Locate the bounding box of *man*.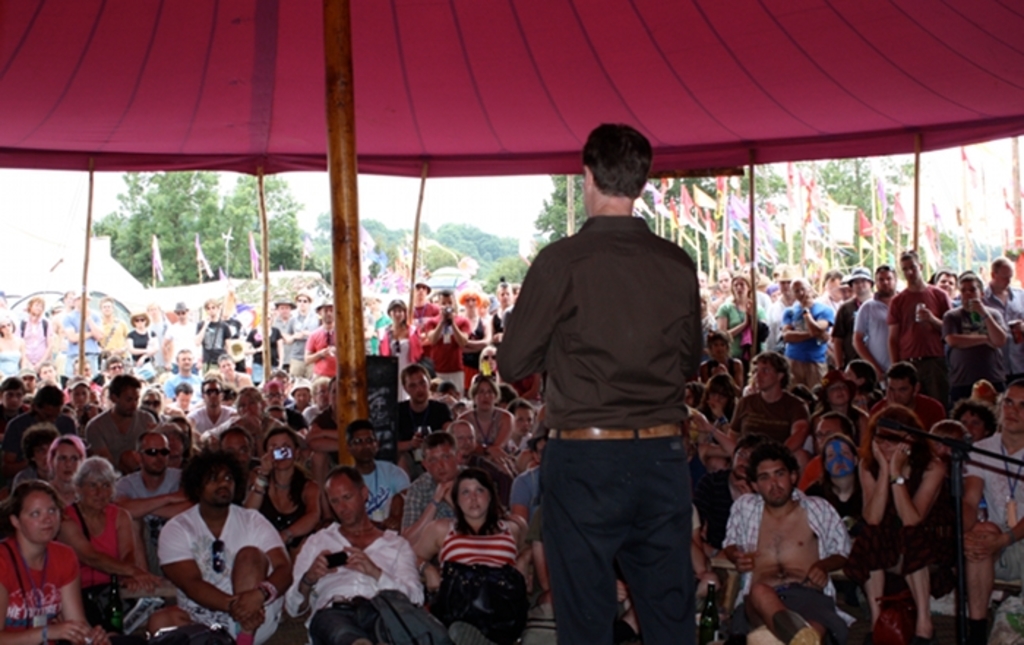
Bounding box: box=[0, 527, 117, 644].
